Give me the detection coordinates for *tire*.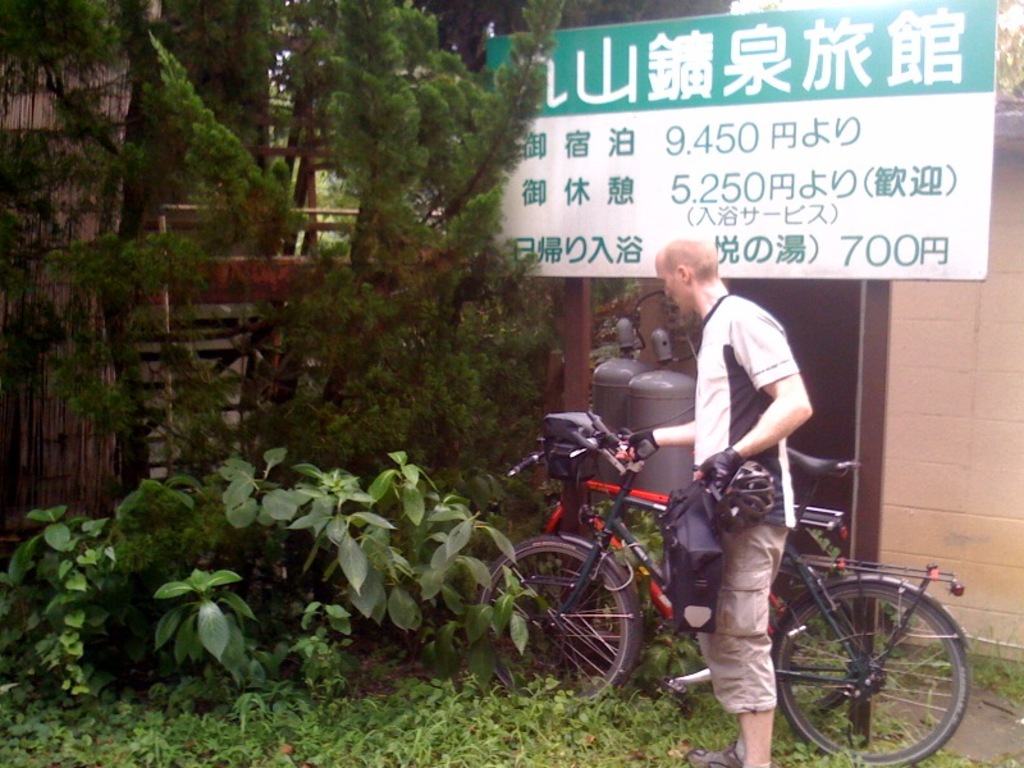
[468,535,641,713].
